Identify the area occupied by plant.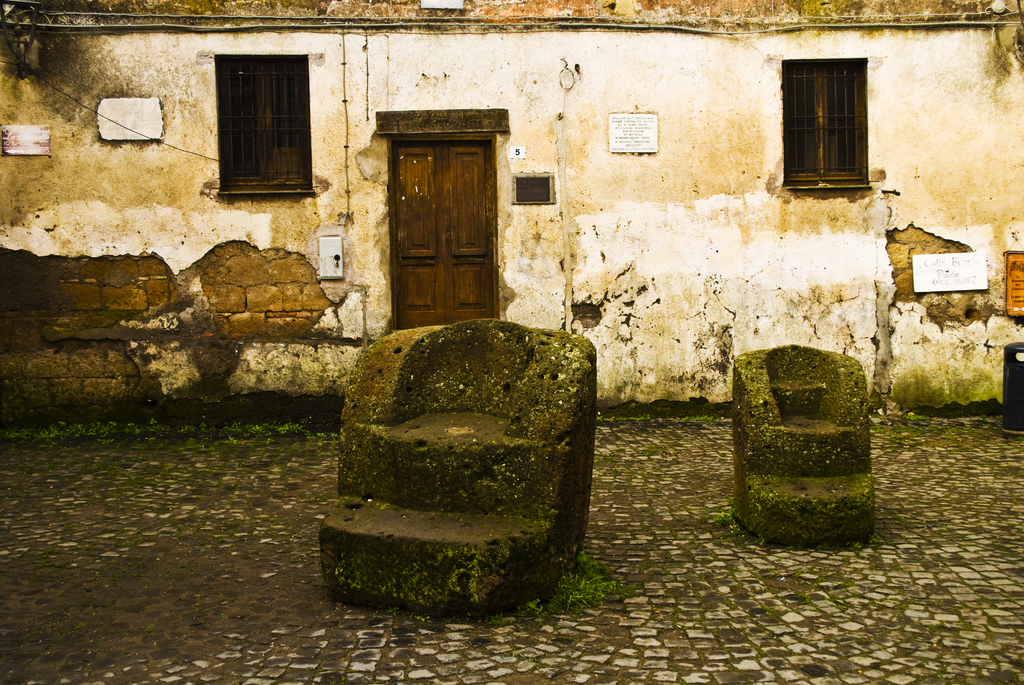
Area: Rect(865, 409, 994, 458).
